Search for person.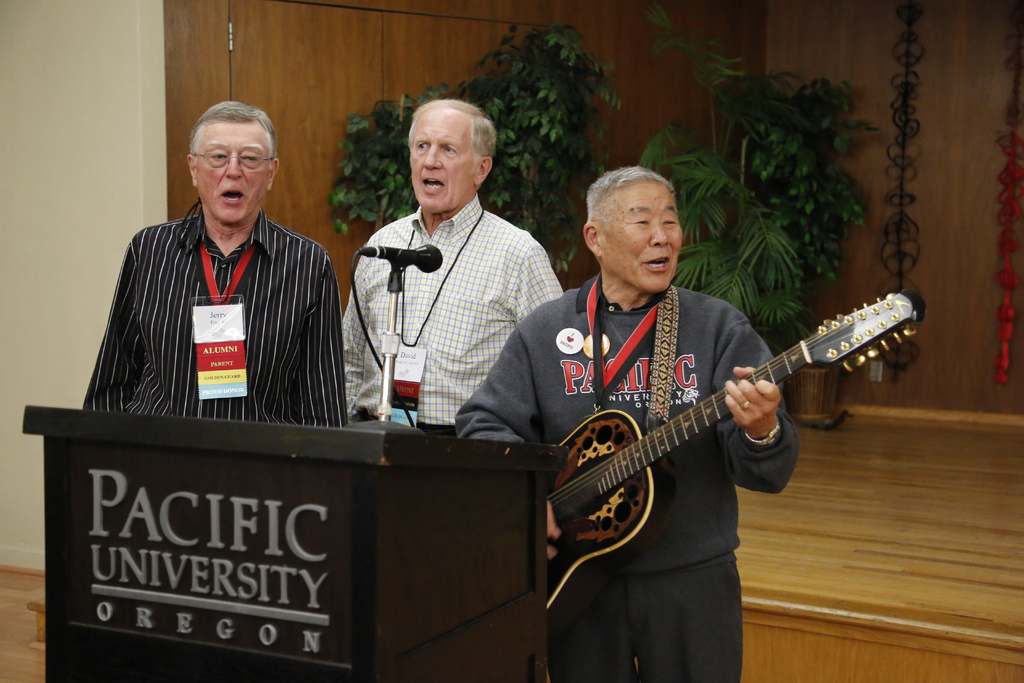
Found at locate(77, 106, 350, 431).
